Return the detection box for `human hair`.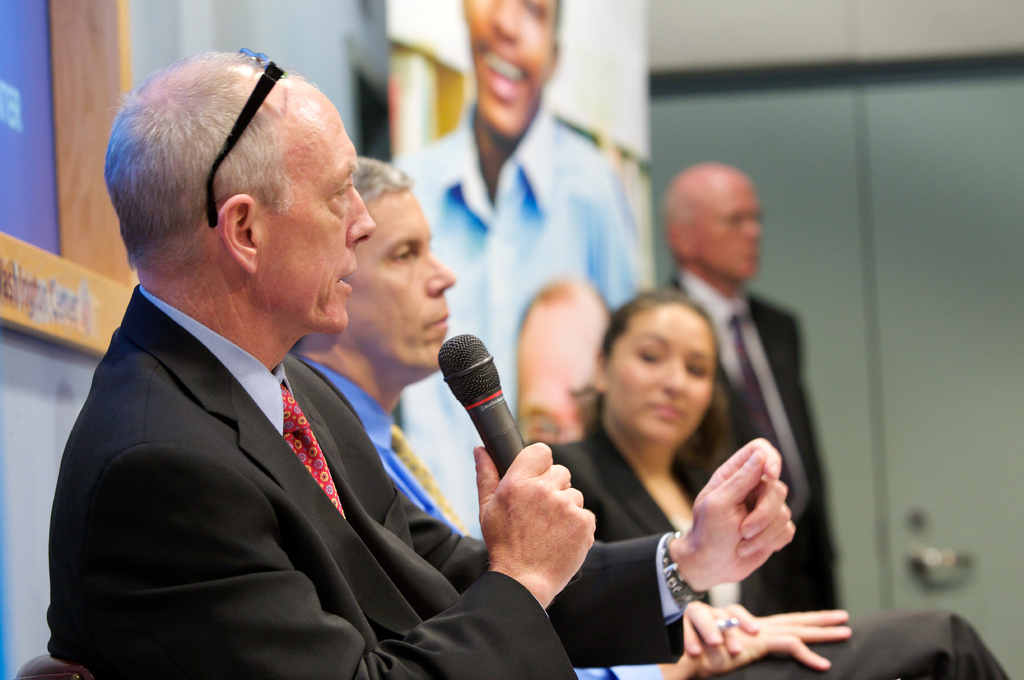
region(97, 49, 296, 266).
